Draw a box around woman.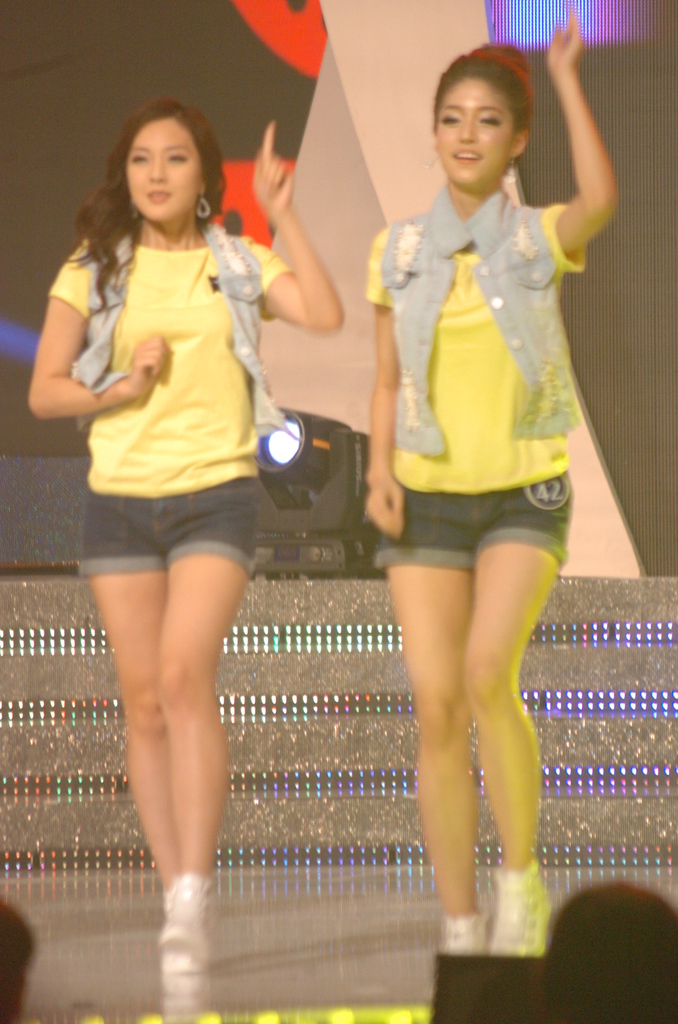
Rect(362, 1, 627, 954).
